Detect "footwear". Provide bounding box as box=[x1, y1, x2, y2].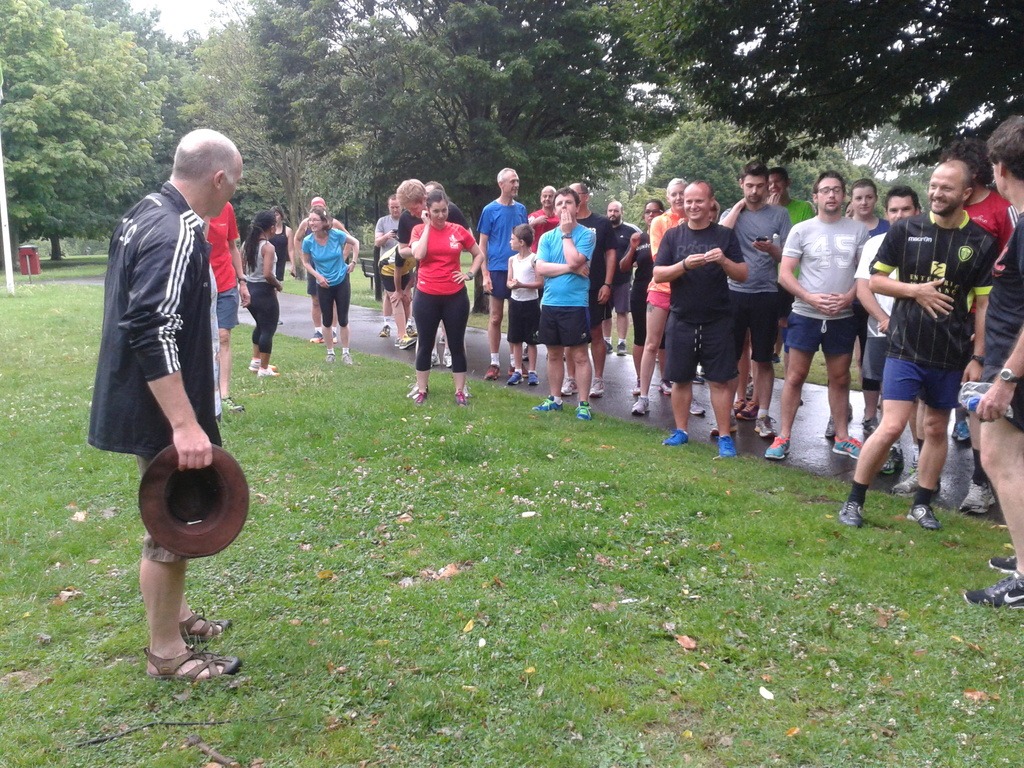
box=[484, 364, 502, 380].
